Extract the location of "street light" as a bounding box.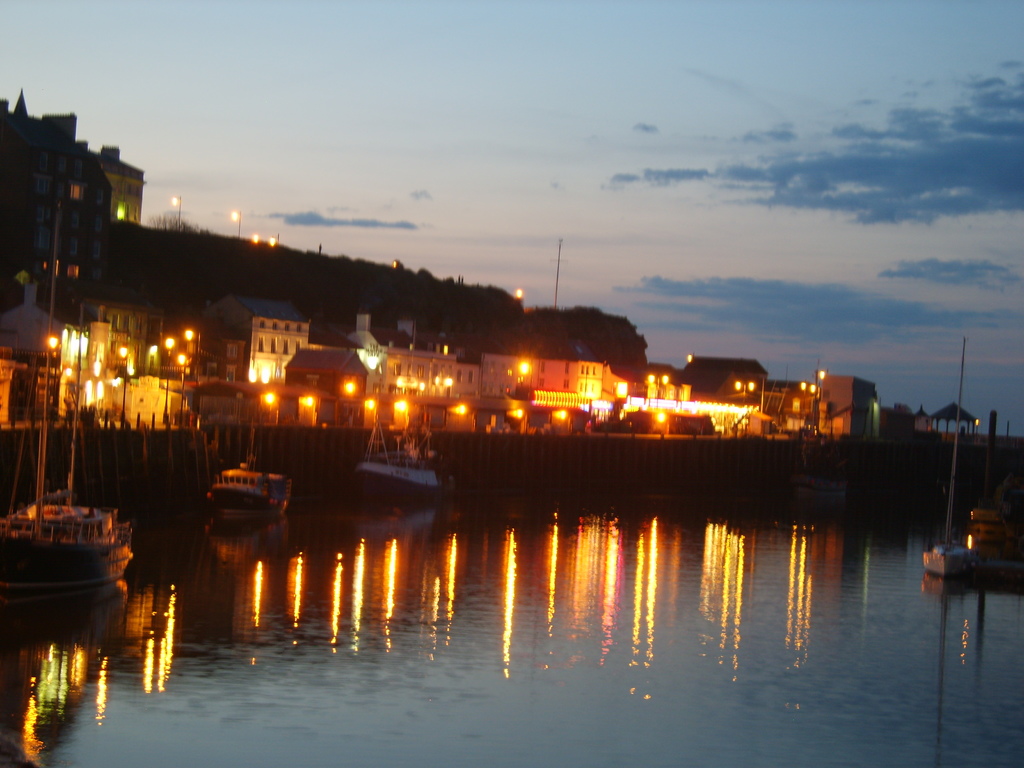
[left=172, top=357, right=191, bottom=436].
